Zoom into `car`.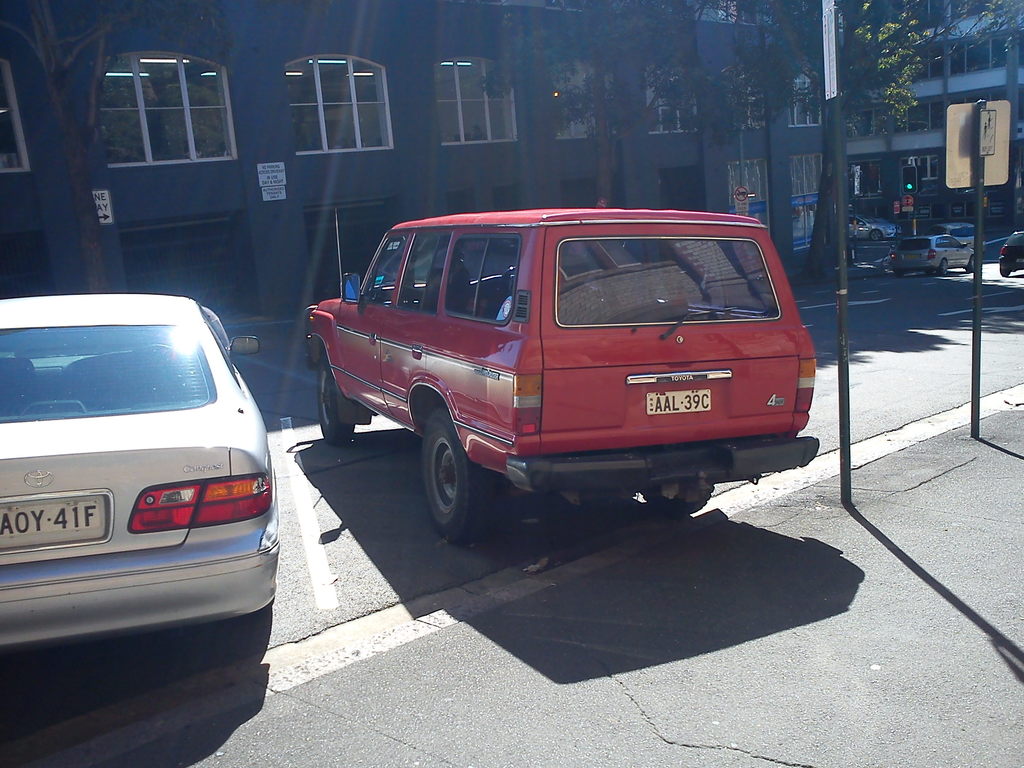
Zoom target: 0, 294, 276, 665.
